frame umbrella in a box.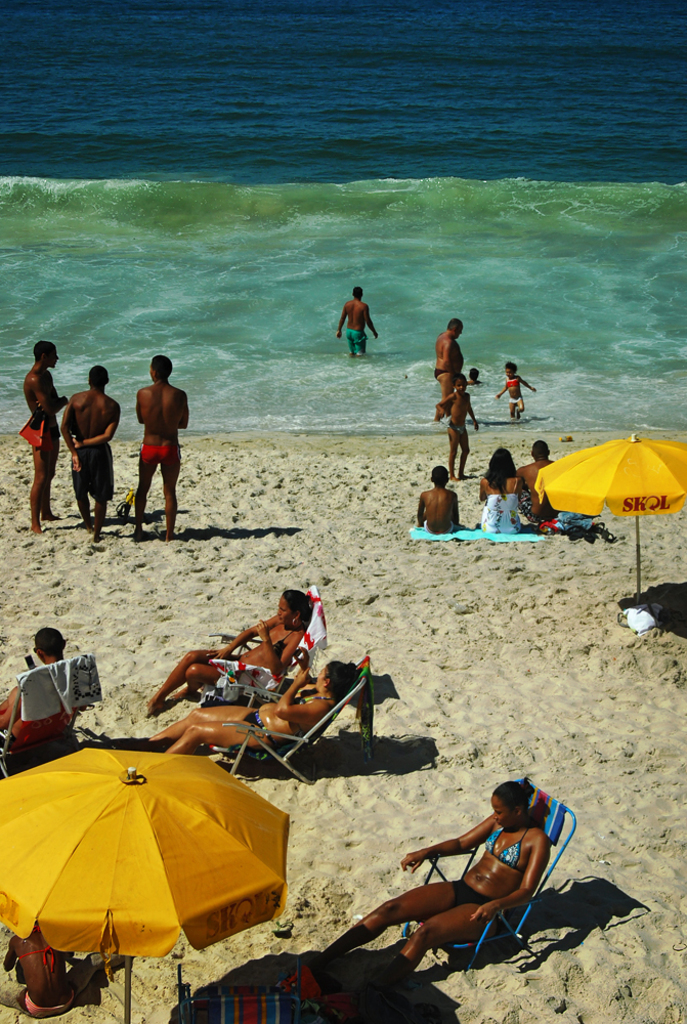
0:745:288:1023.
